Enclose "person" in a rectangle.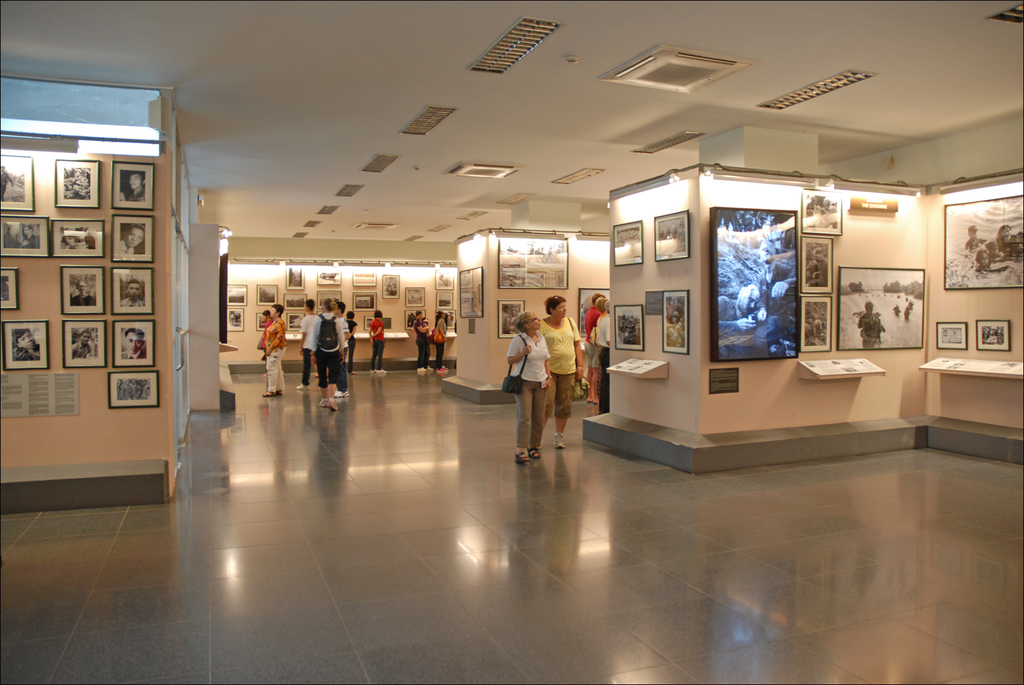
<box>18,330,44,362</box>.
